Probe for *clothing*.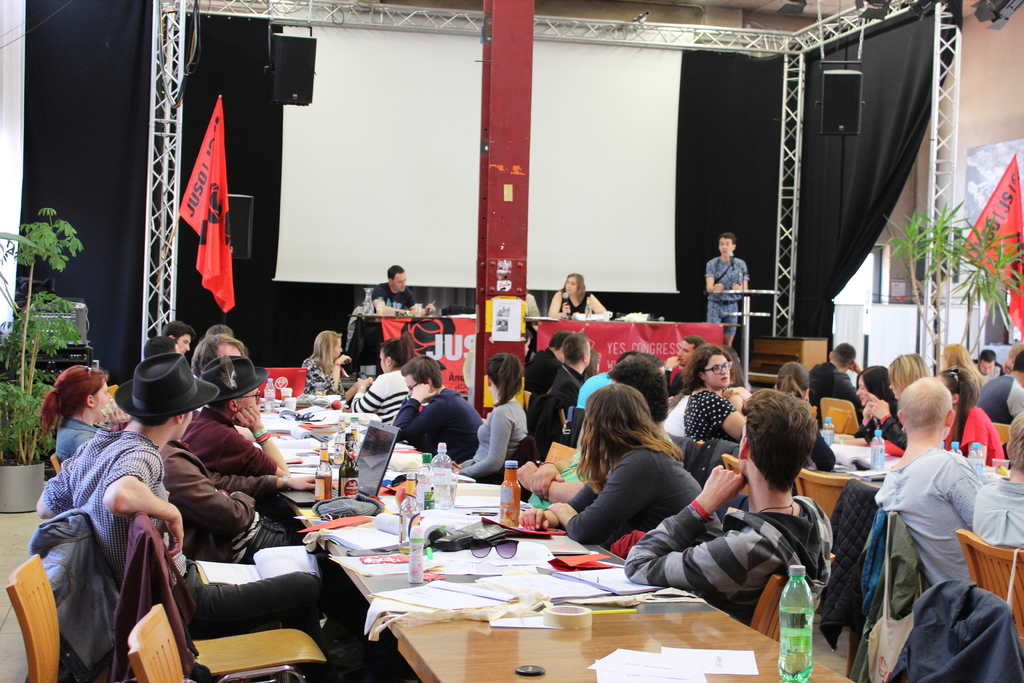
Probe result: <bbox>155, 441, 306, 563</bbox>.
